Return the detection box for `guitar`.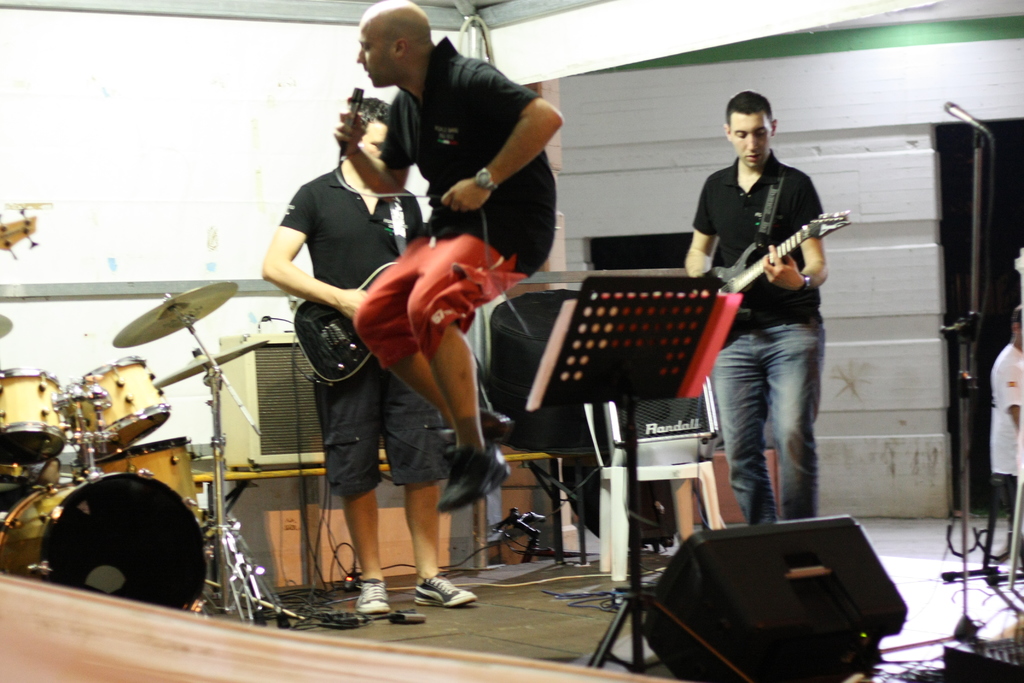
region(700, 206, 852, 306).
